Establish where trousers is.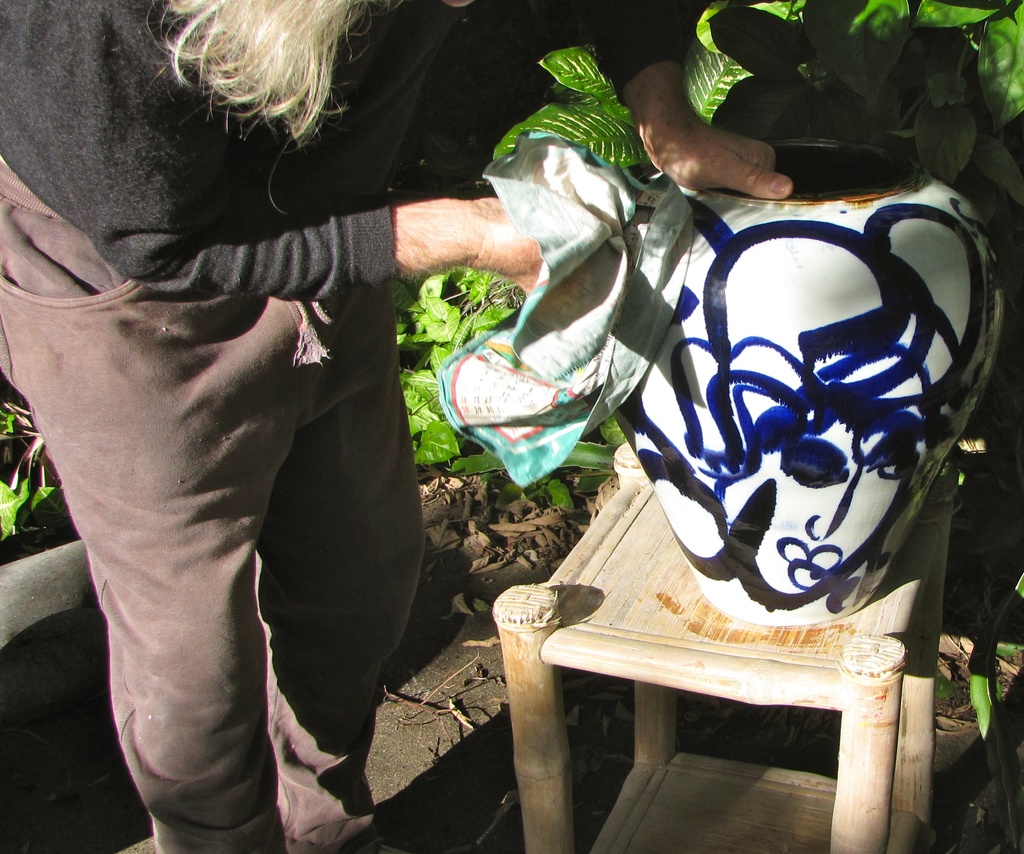
Established at <box>50,230,475,785</box>.
